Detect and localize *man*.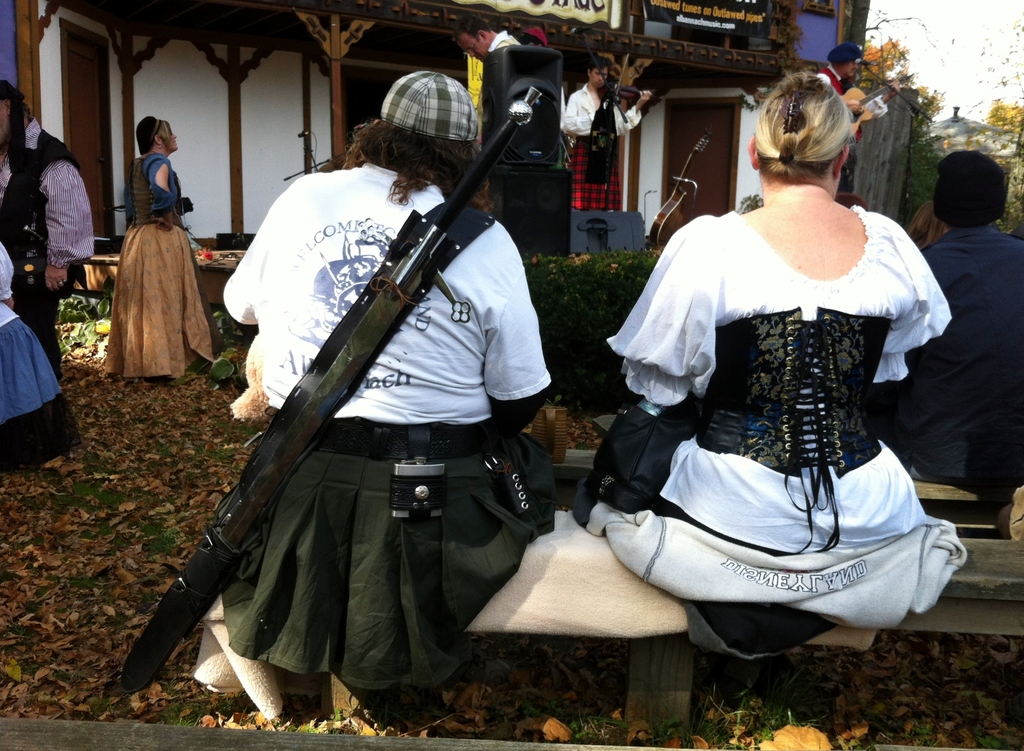
Localized at {"left": 556, "top": 58, "right": 650, "bottom": 212}.
